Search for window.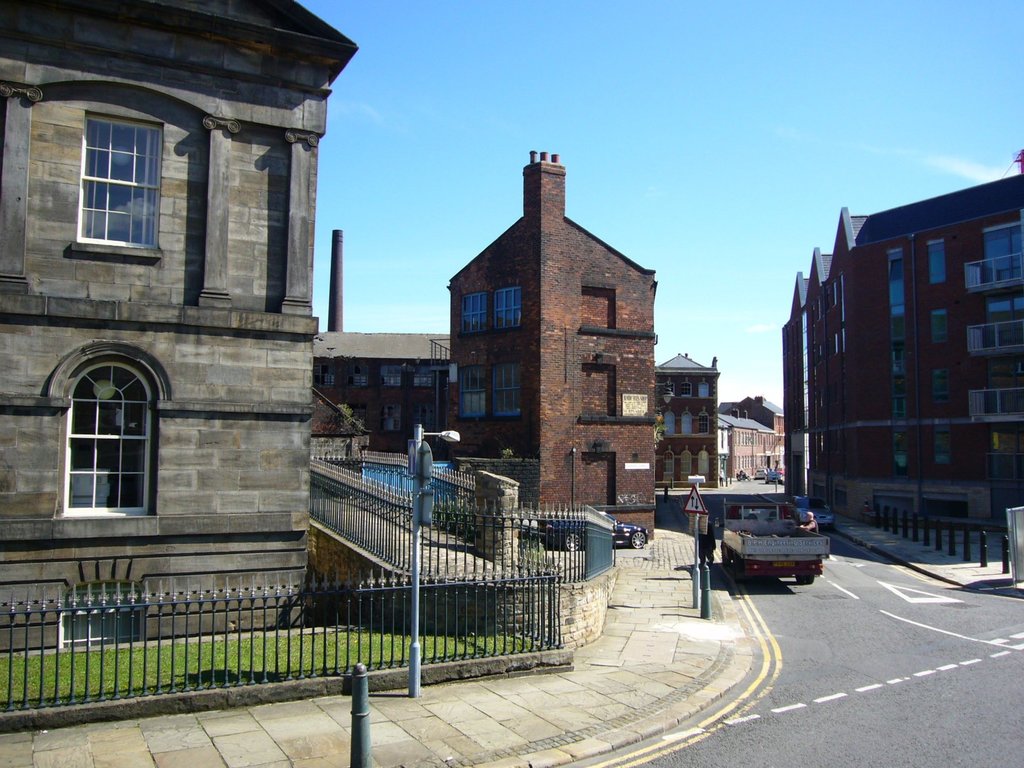
Found at (left=700, top=453, right=711, bottom=474).
